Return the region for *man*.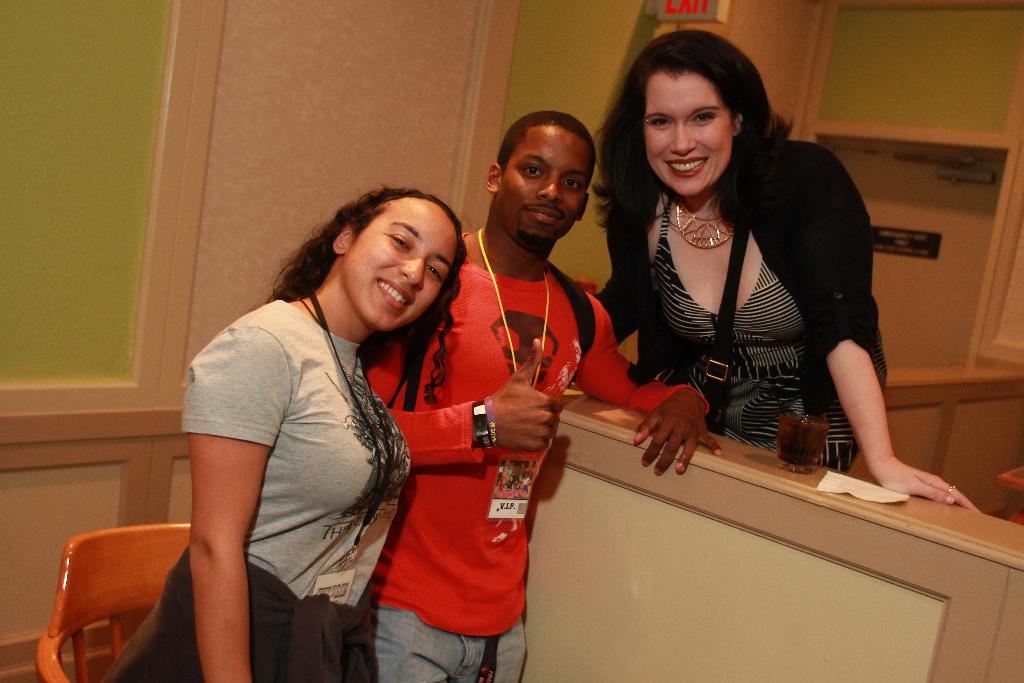
box=[367, 105, 728, 682].
